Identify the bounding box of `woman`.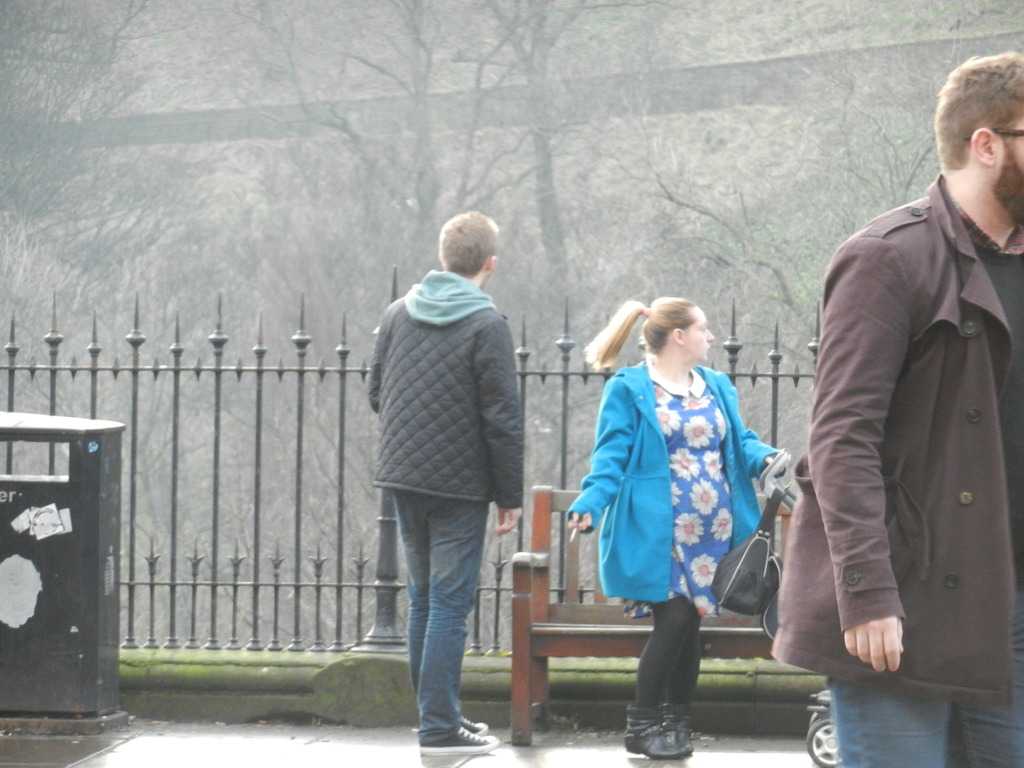
detection(564, 280, 794, 719).
